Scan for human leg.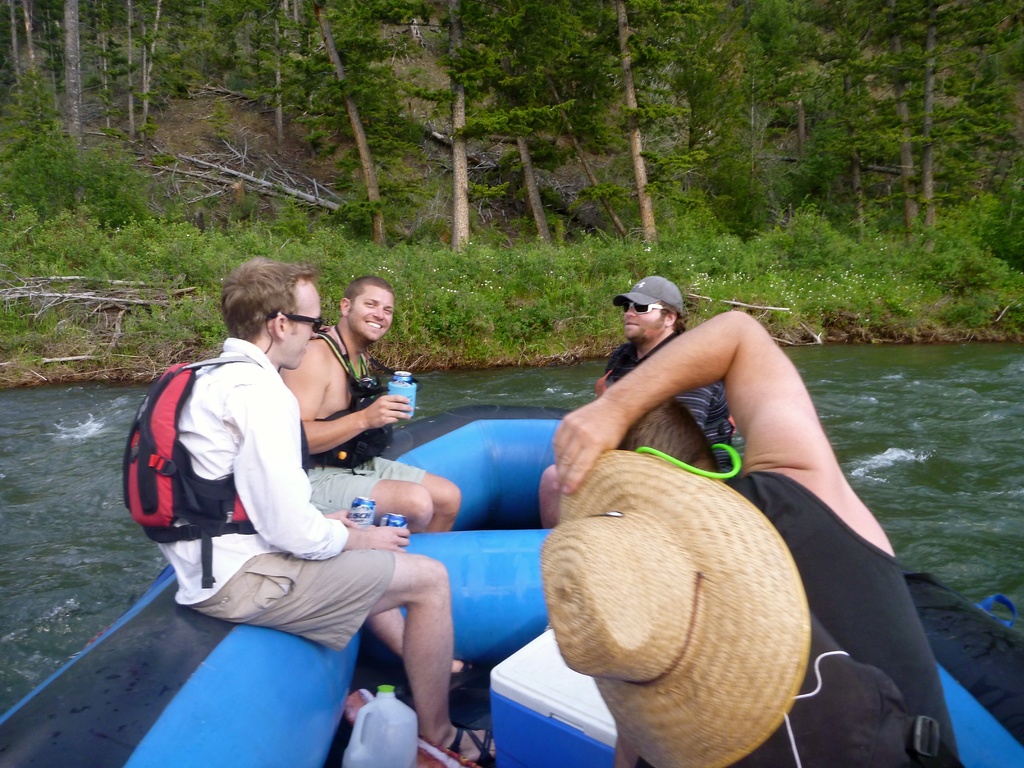
Scan result: (352, 454, 461, 534).
